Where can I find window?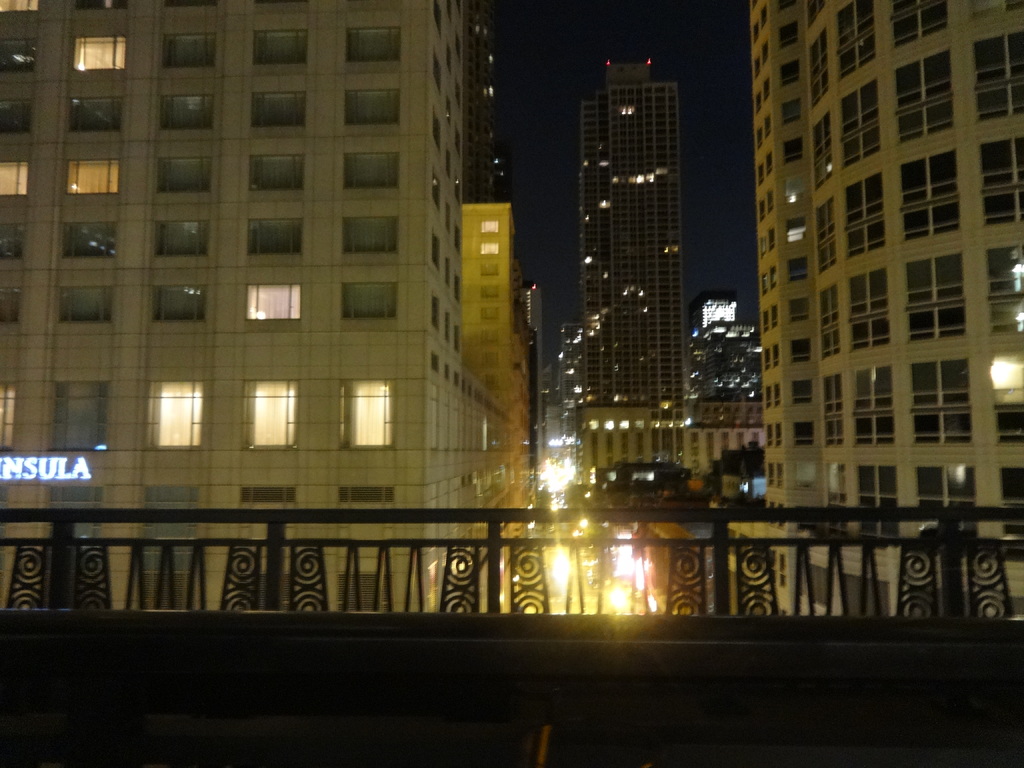
You can find it at bbox=(847, 77, 880, 162).
